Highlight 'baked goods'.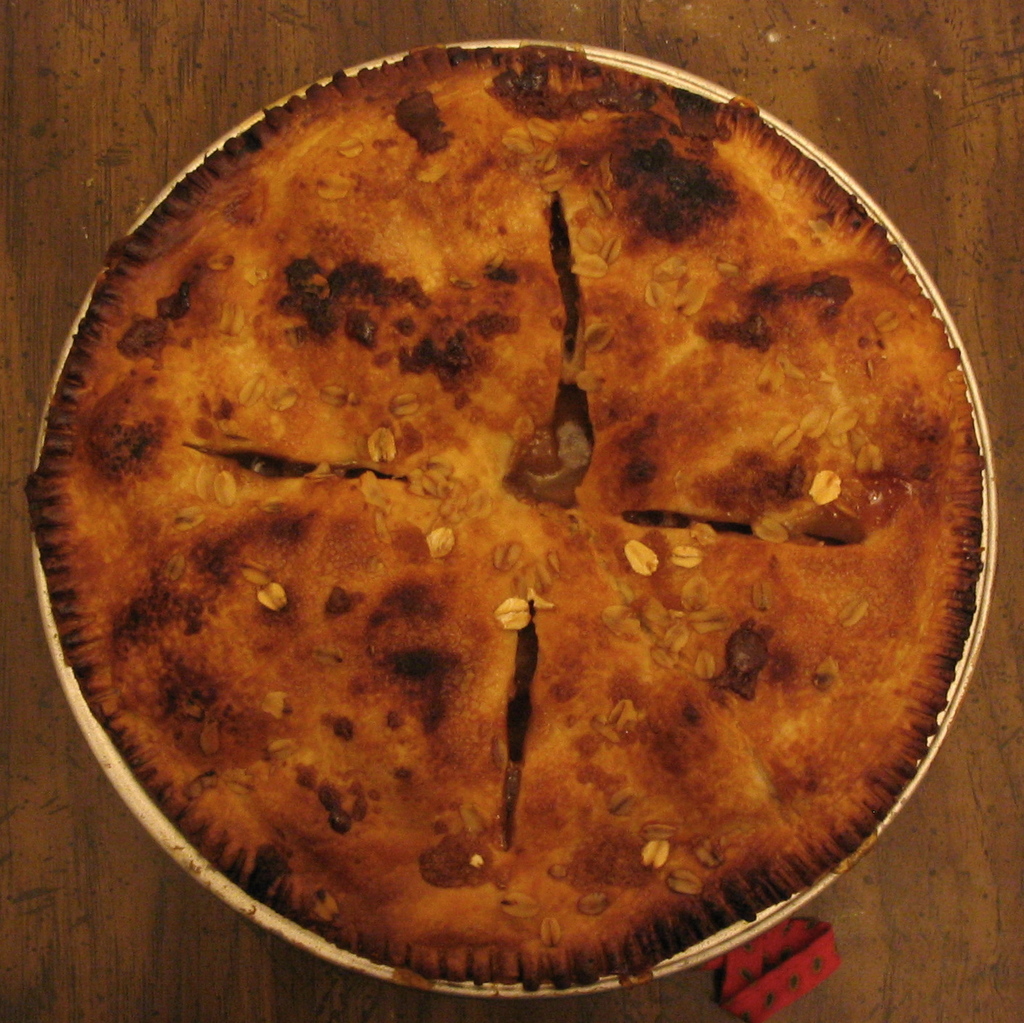
Highlighted region: (62,33,976,962).
